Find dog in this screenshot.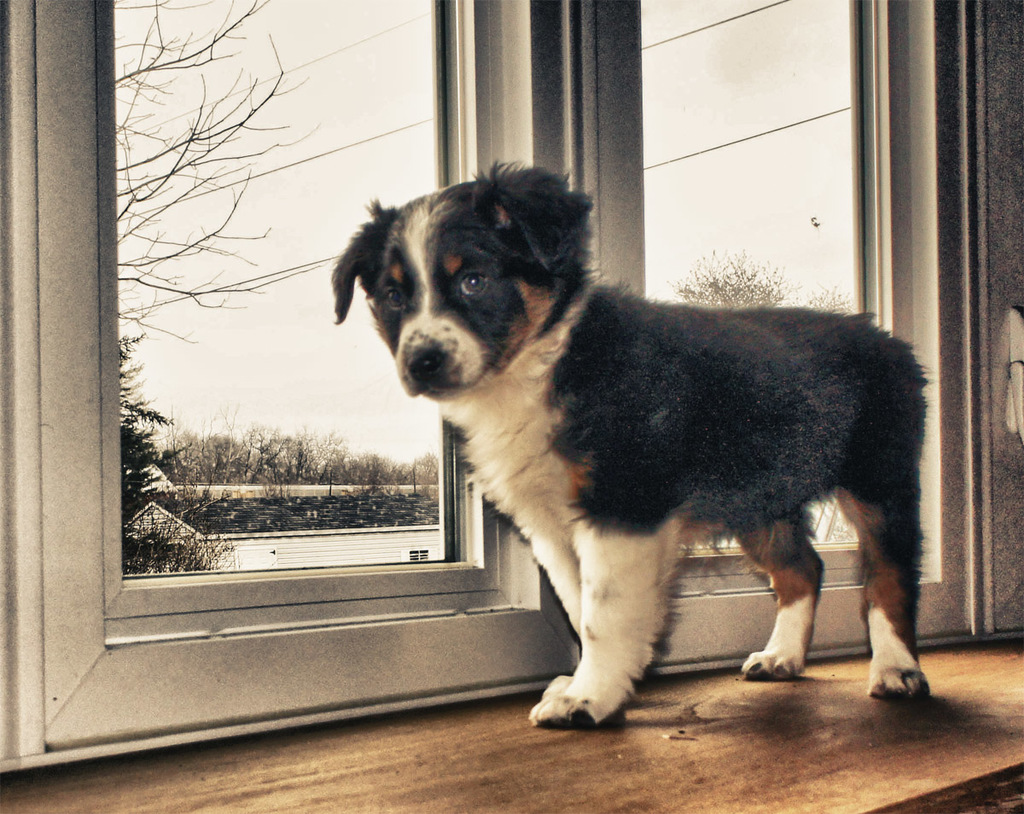
The bounding box for dog is {"left": 328, "top": 158, "right": 937, "bottom": 733}.
